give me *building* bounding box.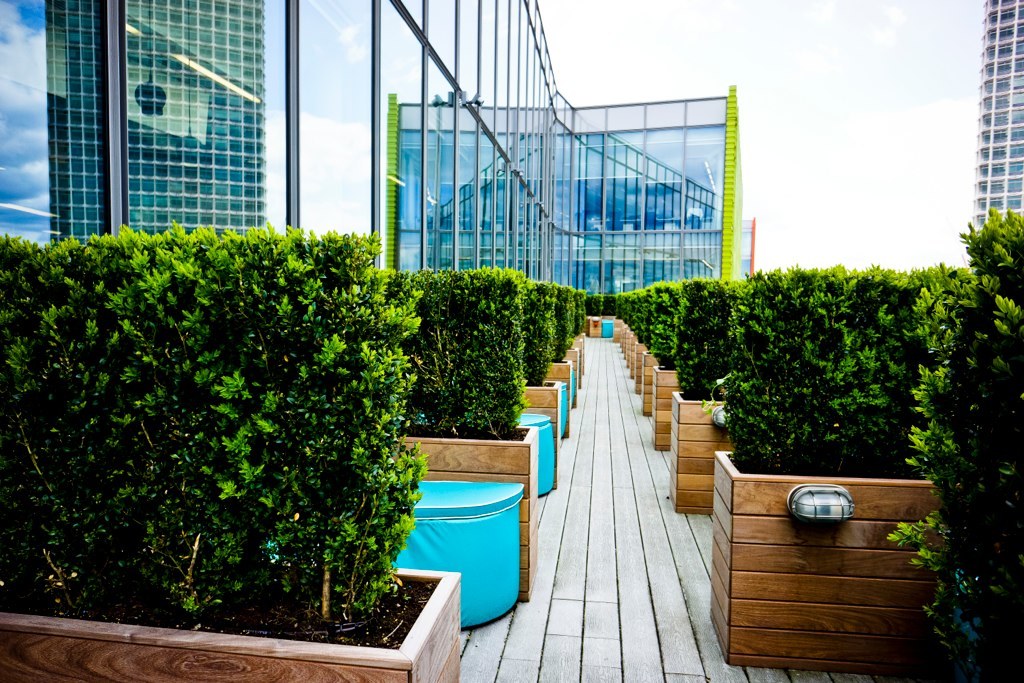
select_region(971, 0, 1023, 228).
